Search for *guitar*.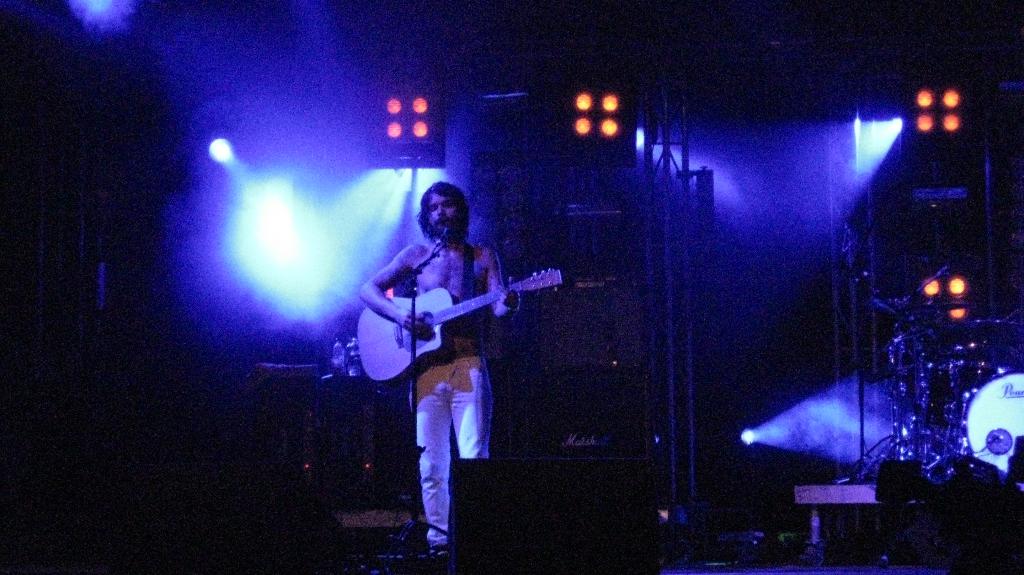
Found at [354,262,563,396].
